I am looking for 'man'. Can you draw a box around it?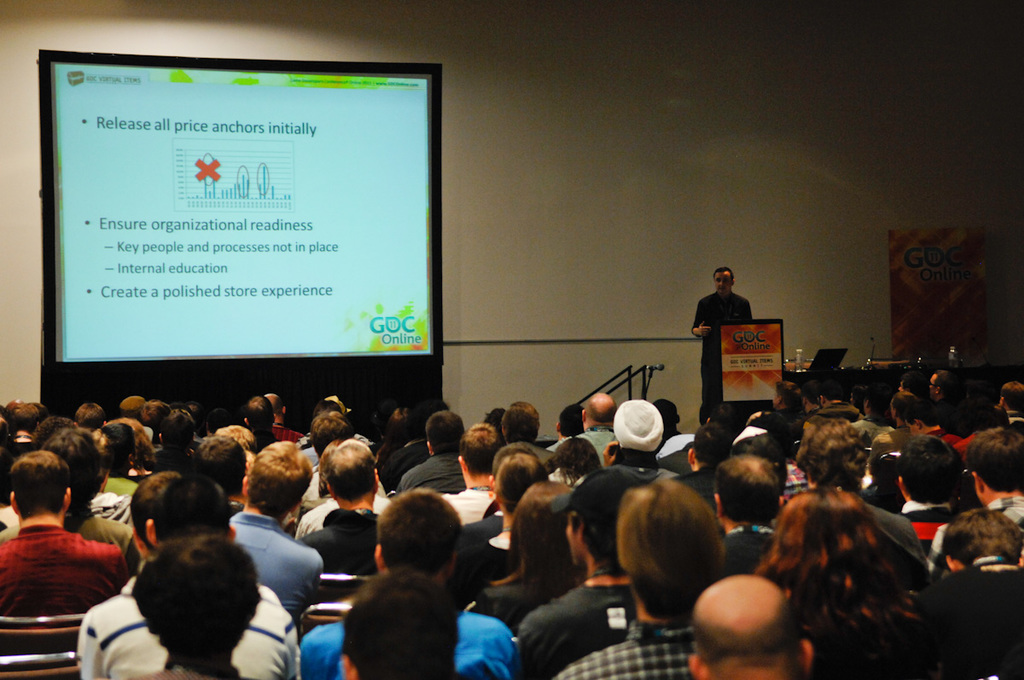
Sure, the bounding box is (x1=794, y1=420, x2=923, y2=553).
